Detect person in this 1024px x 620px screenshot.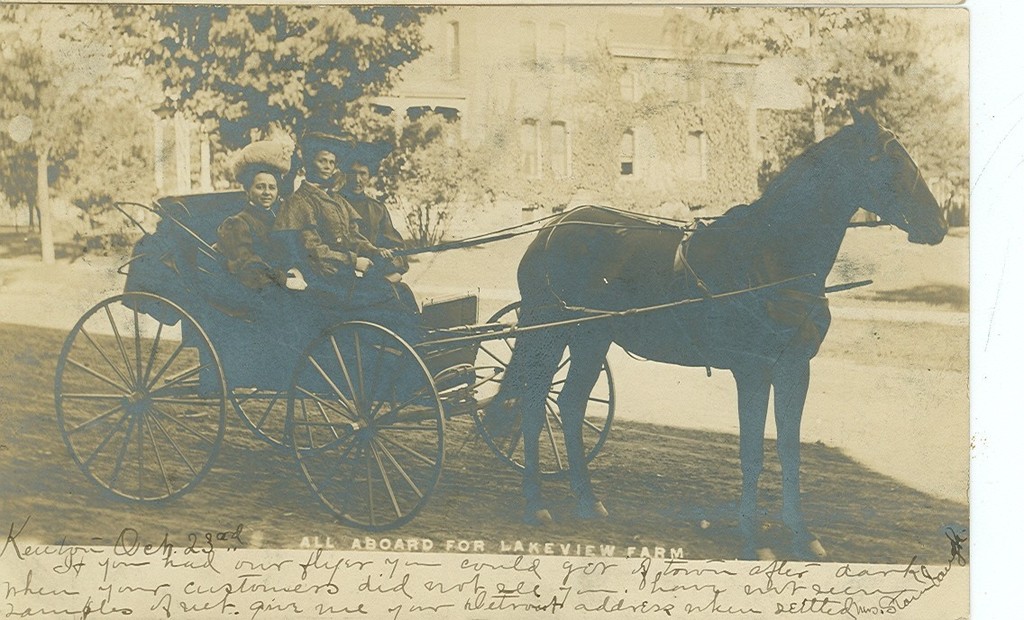
Detection: select_region(269, 132, 398, 283).
